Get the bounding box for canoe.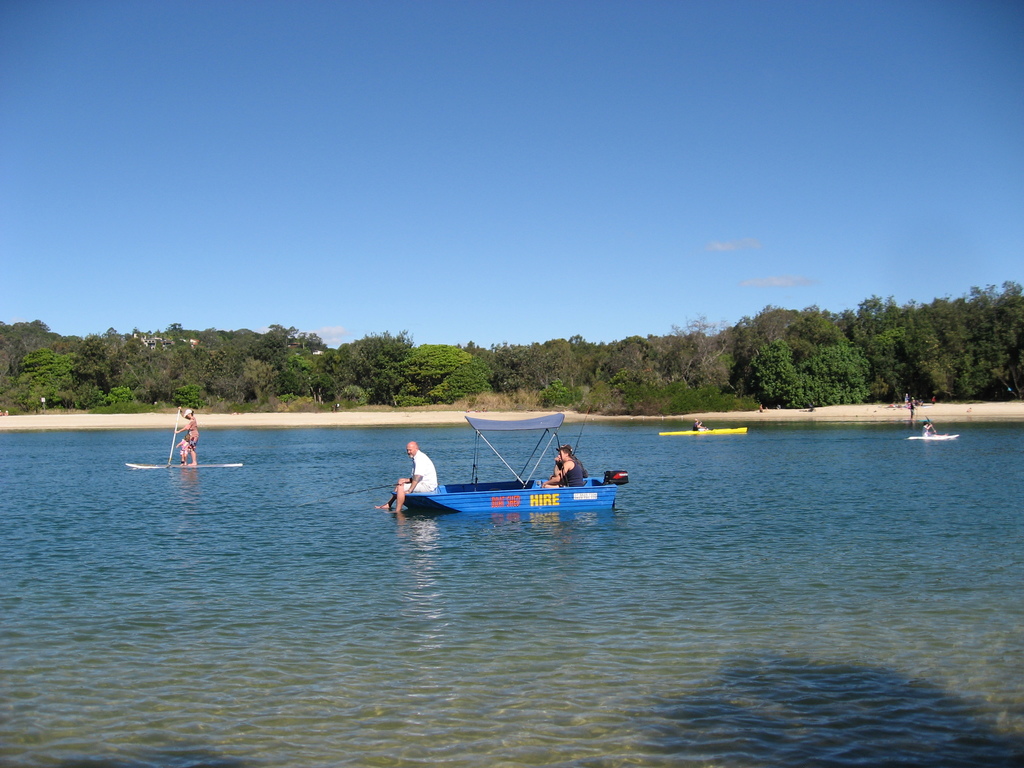
{"x1": 657, "y1": 426, "x2": 747, "y2": 440}.
